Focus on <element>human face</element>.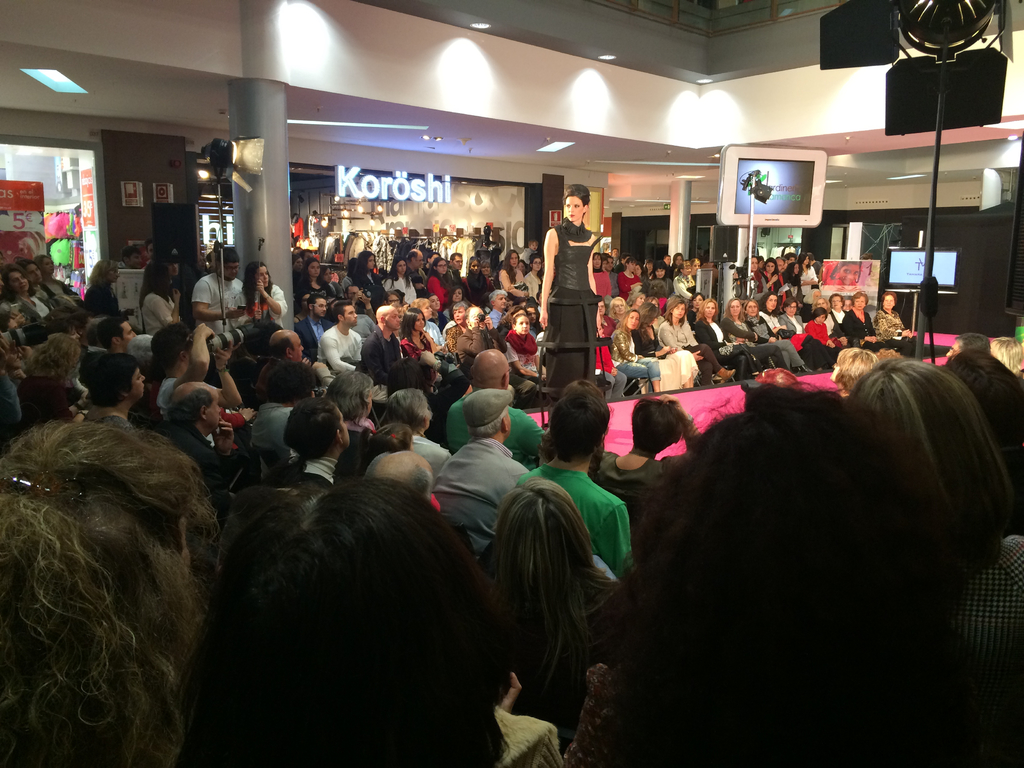
Focused at [left=456, top=307, right=460, bottom=321].
